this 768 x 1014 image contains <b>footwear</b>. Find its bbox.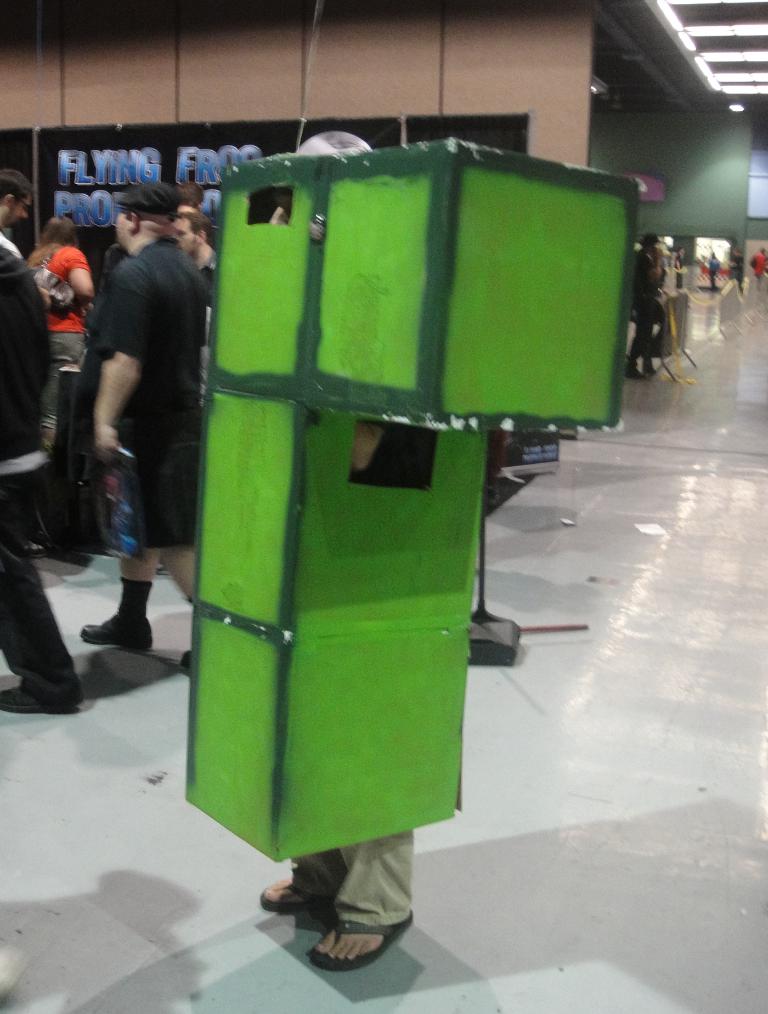
crop(0, 674, 88, 714).
